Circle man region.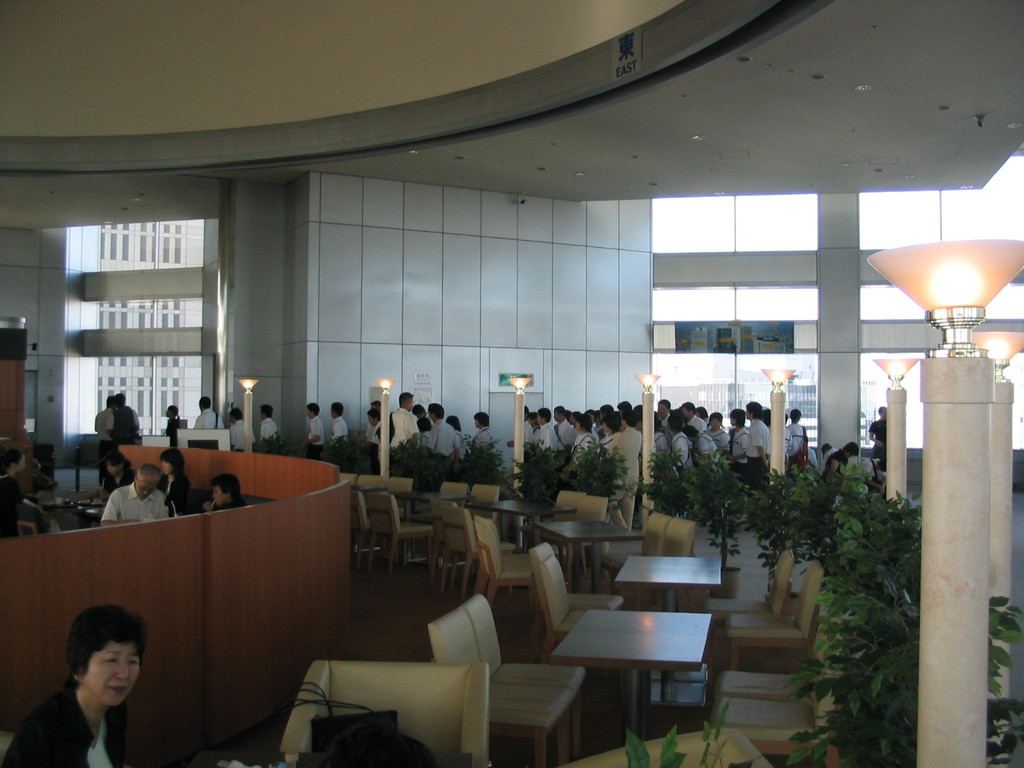
Region: 614 409 639 529.
